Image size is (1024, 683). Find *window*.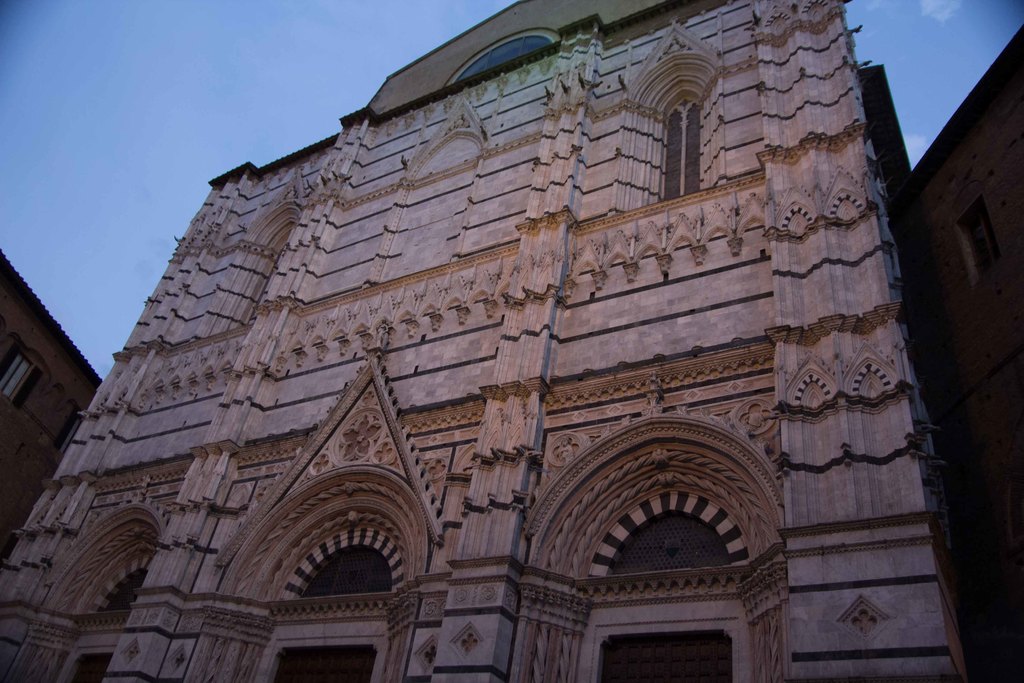
bbox=[211, 199, 299, 331].
